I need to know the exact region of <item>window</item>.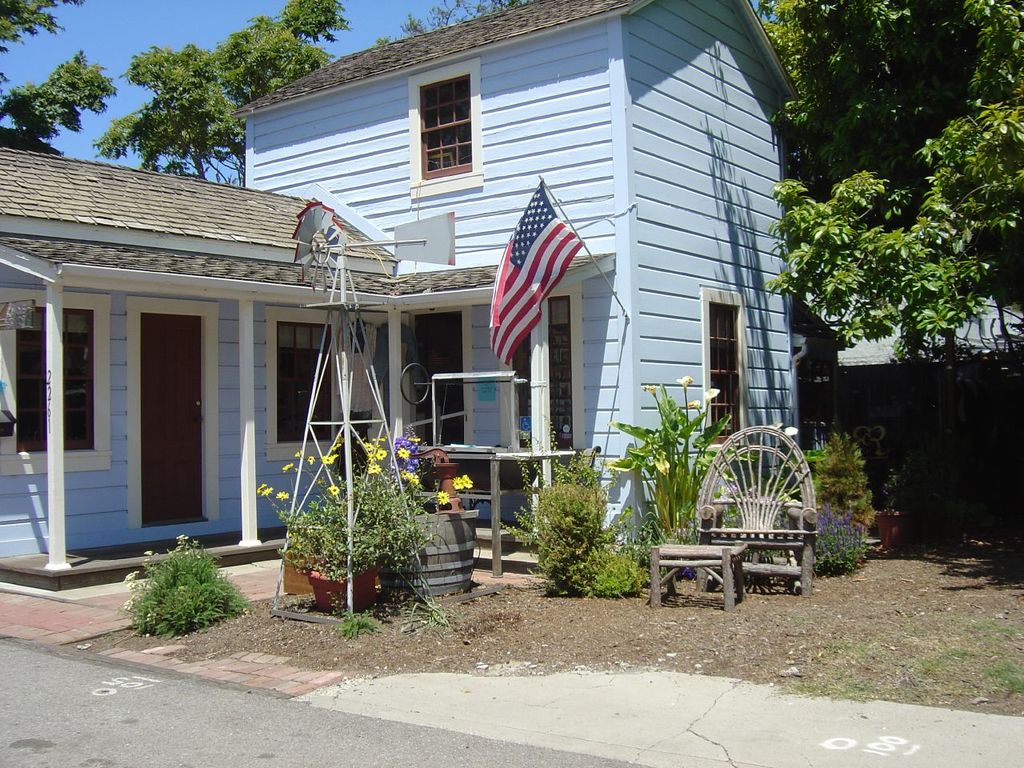
Region: crop(701, 282, 753, 450).
